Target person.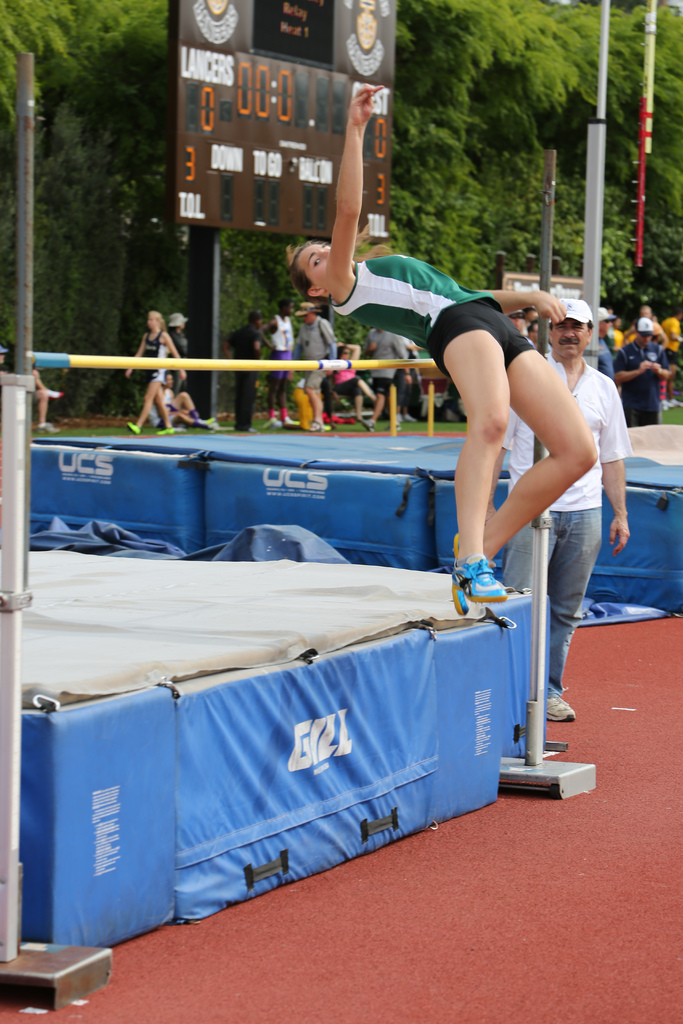
Target region: <bbox>399, 333, 439, 415</bbox>.
